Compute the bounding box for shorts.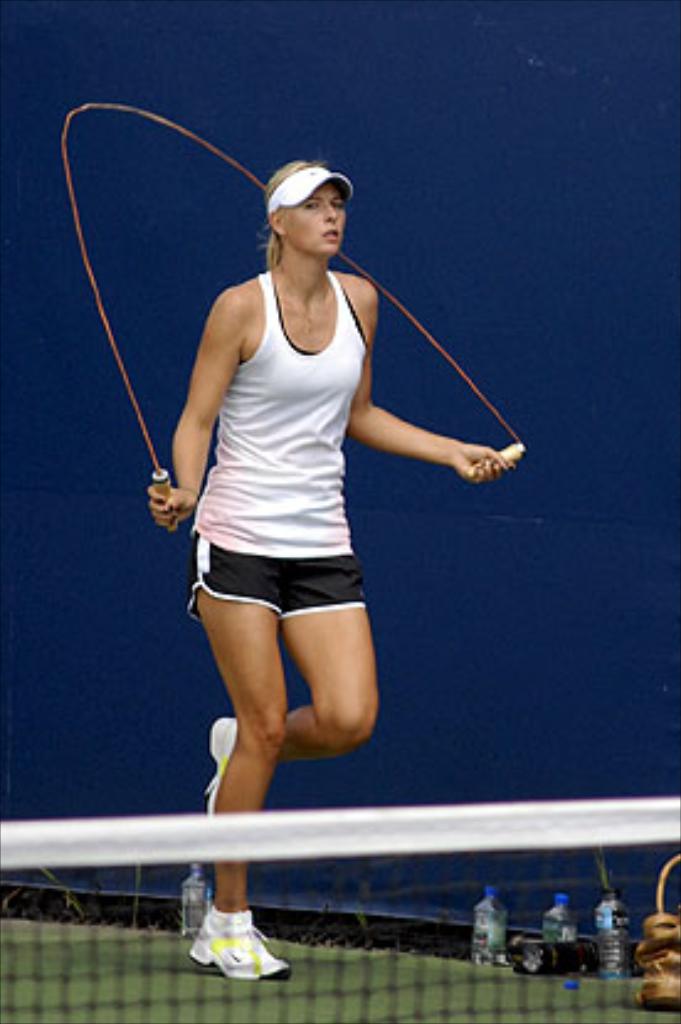
{"x1": 175, "y1": 538, "x2": 402, "y2": 619}.
